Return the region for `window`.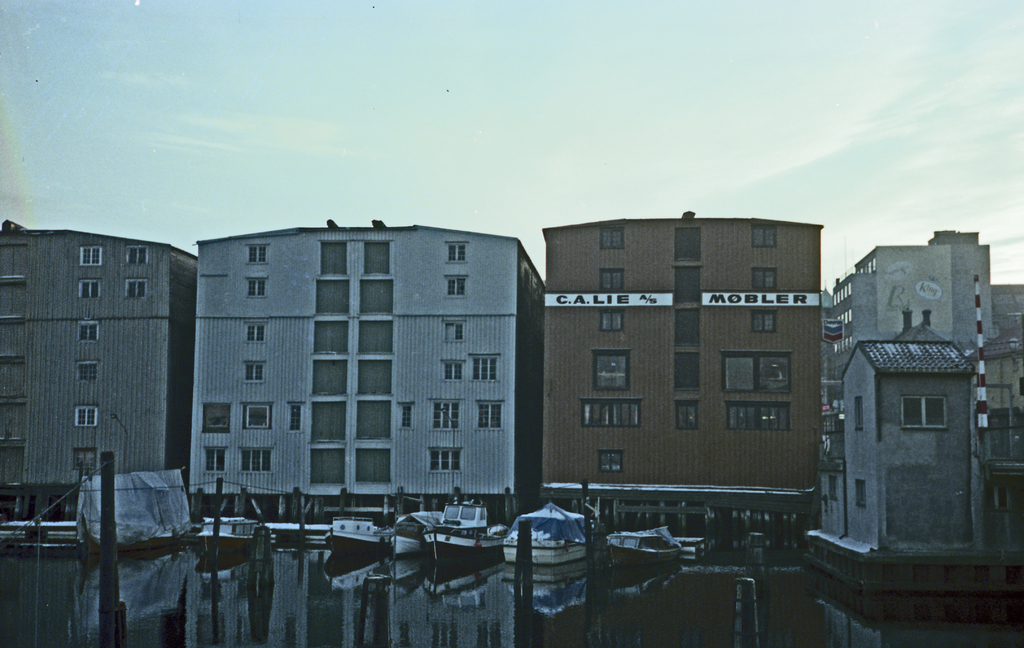
{"left": 596, "top": 268, "right": 623, "bottom": 291}.
